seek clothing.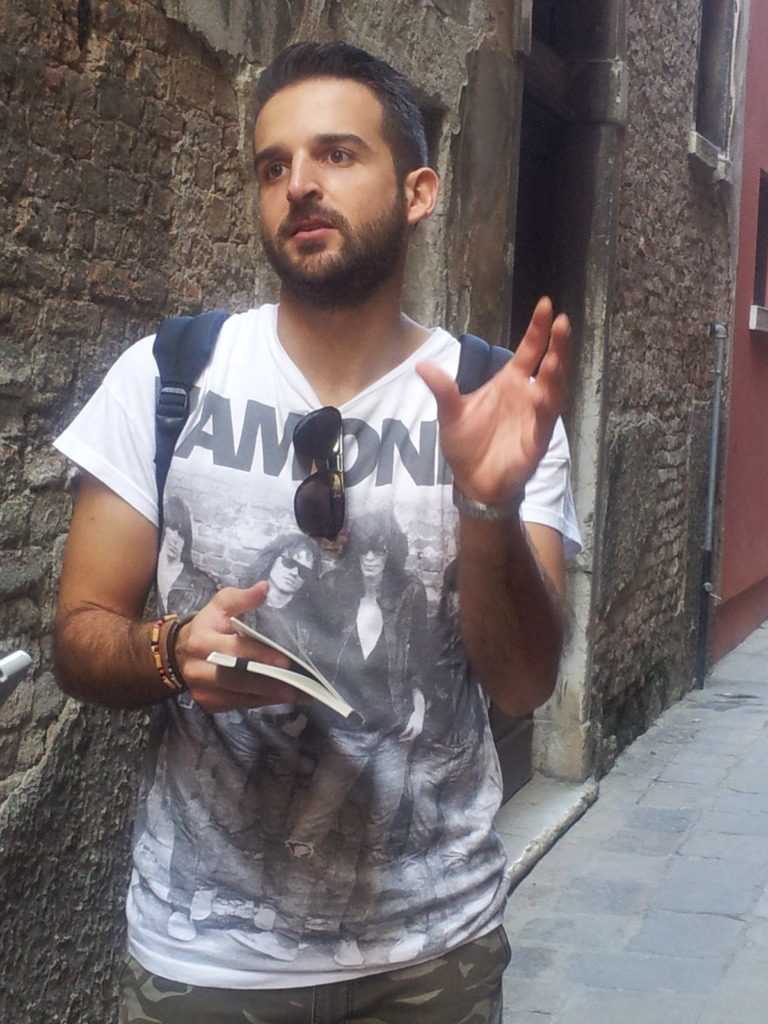
bbox=(123, 280, 518, 895).
